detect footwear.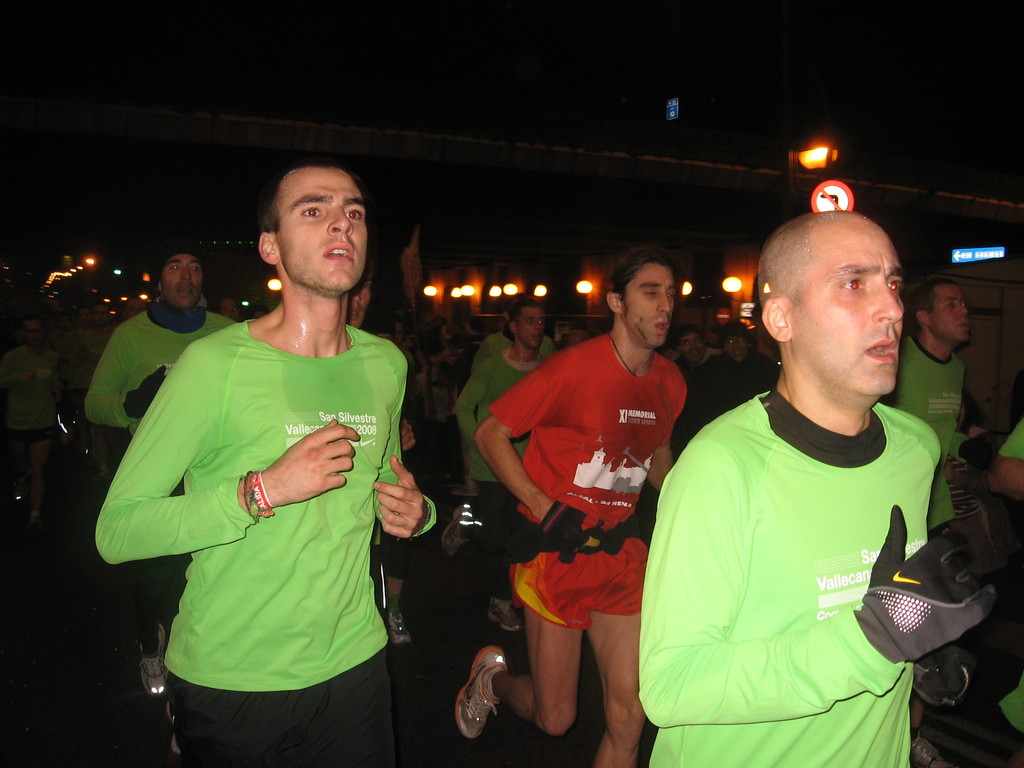
Detected at [x1=380, y1=596, x2=410, y2=648].
